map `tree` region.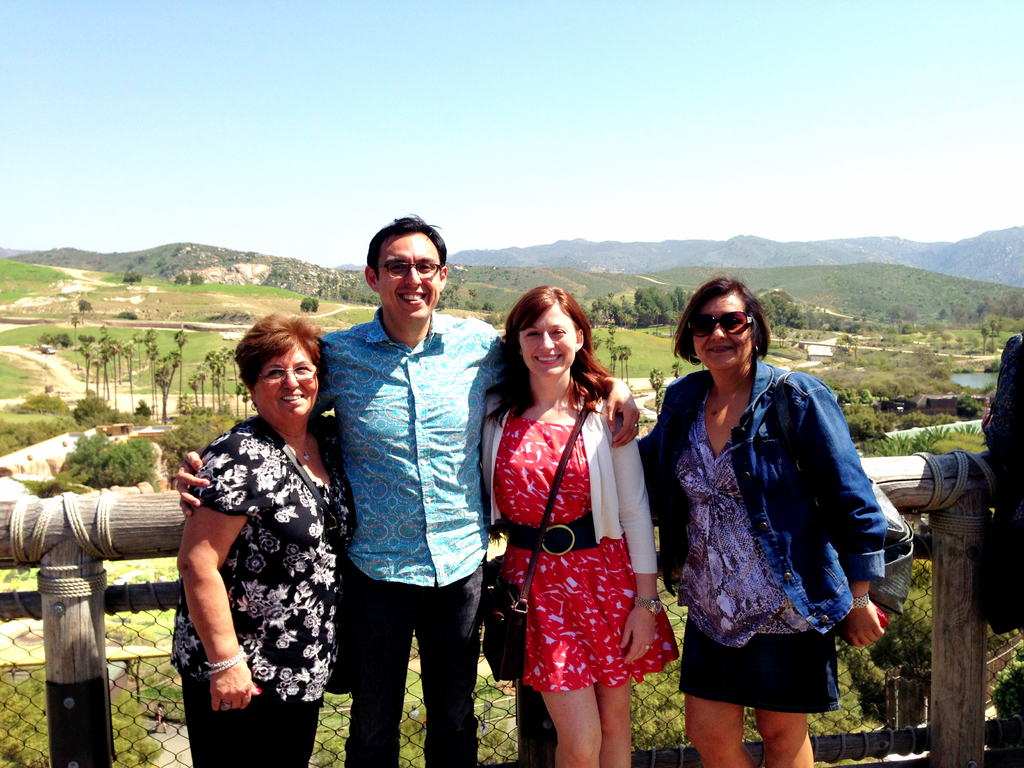
Mapped to (left=484, top=303, right=492, bottom=310).
